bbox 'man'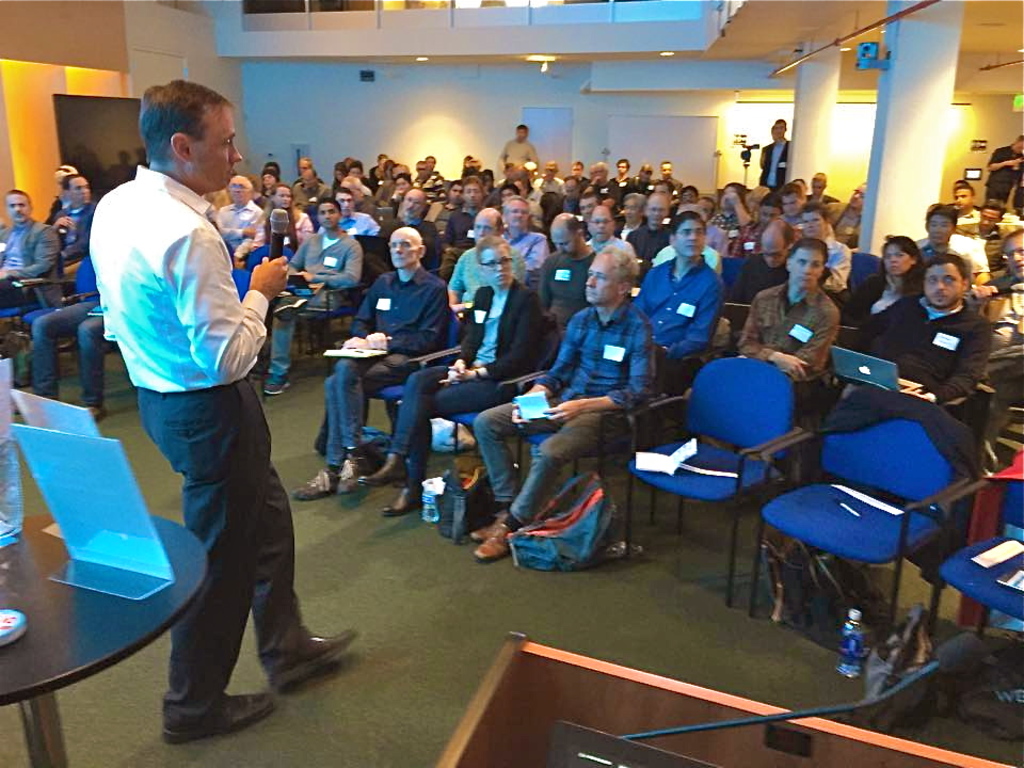
Rect(612, 193, 642, 241)
